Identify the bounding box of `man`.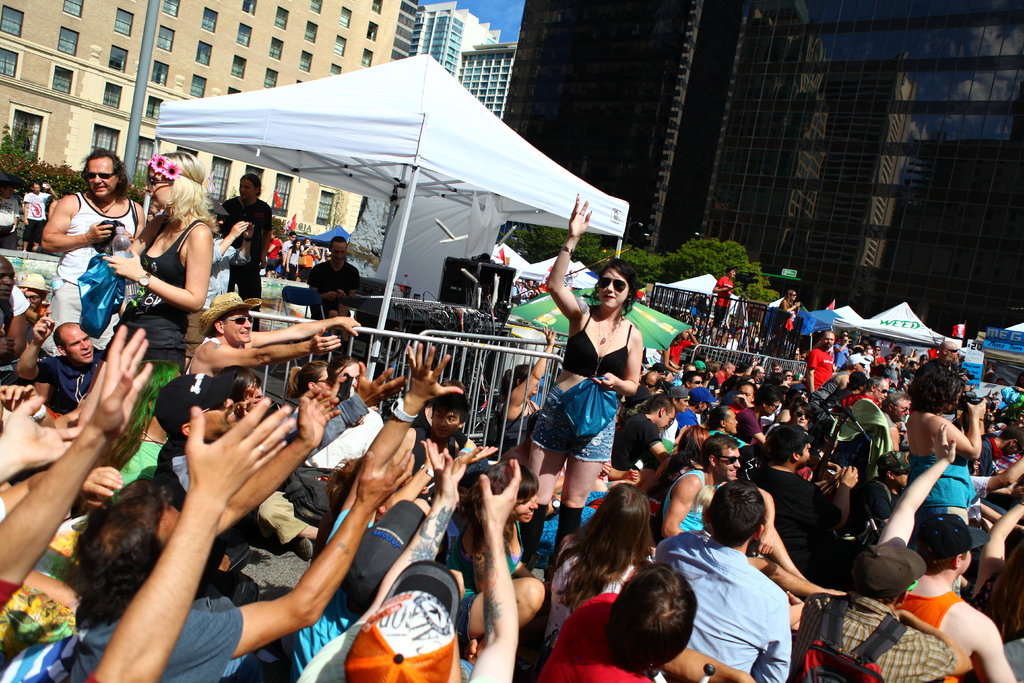
bbox(660, 477, 787, 681).
